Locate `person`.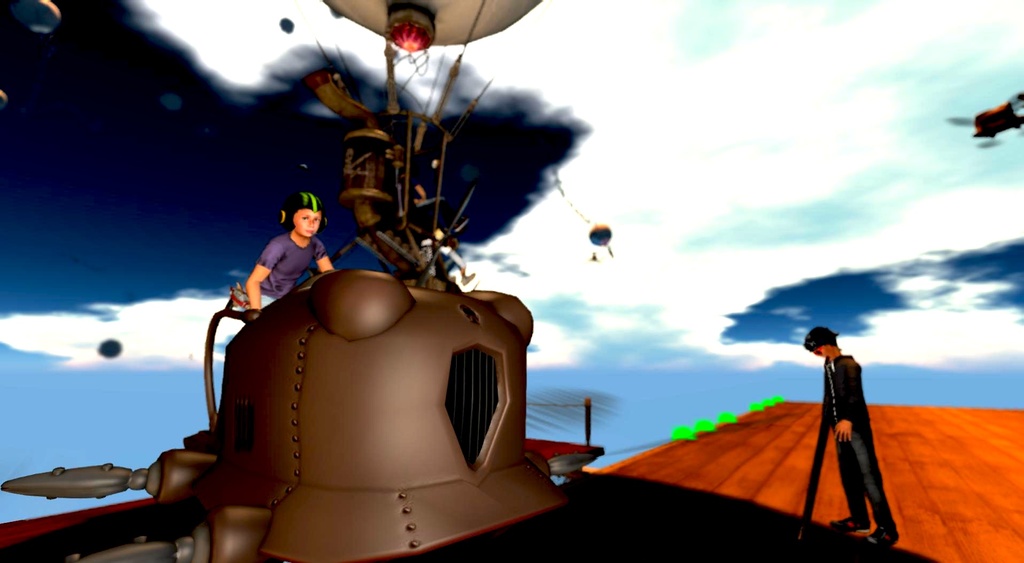
Bounding box: 814, 319, 890, 546.
